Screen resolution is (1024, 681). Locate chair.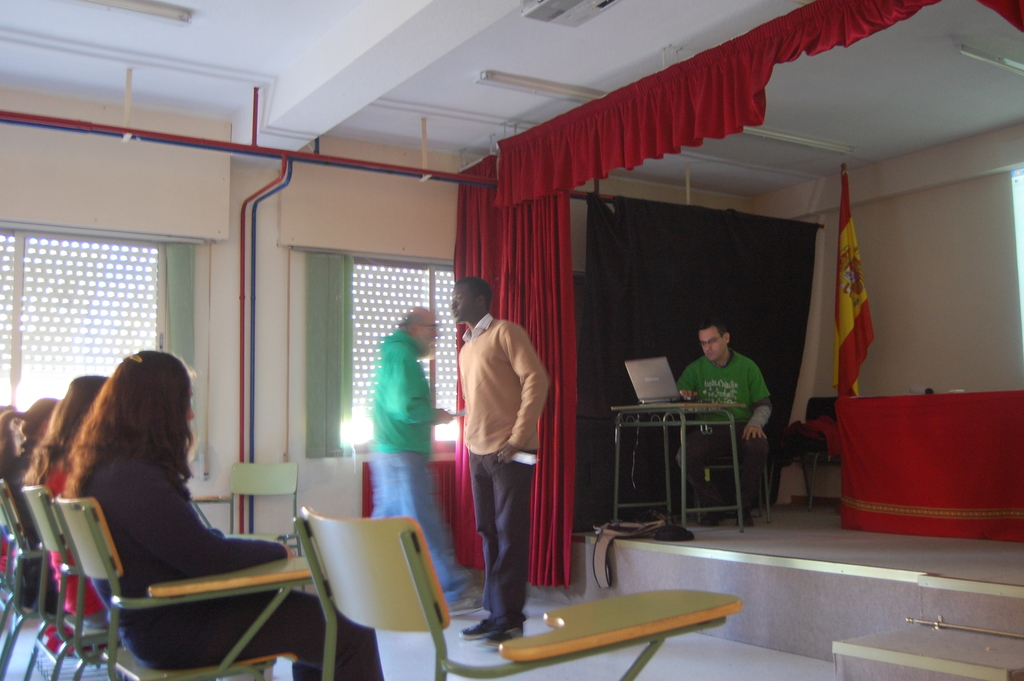
<region>291, 507, 746, 680</region>.
